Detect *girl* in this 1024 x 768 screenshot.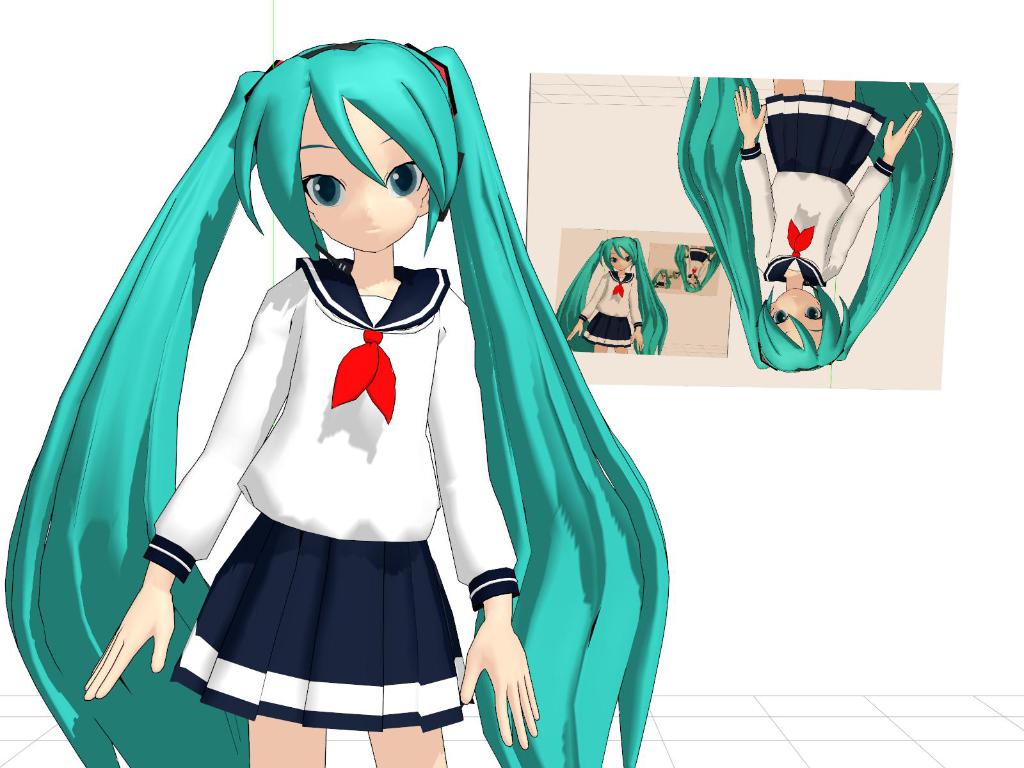
Detection: {"x1": 6, "y1": 32, "x2": 668, "y2": 767}.
